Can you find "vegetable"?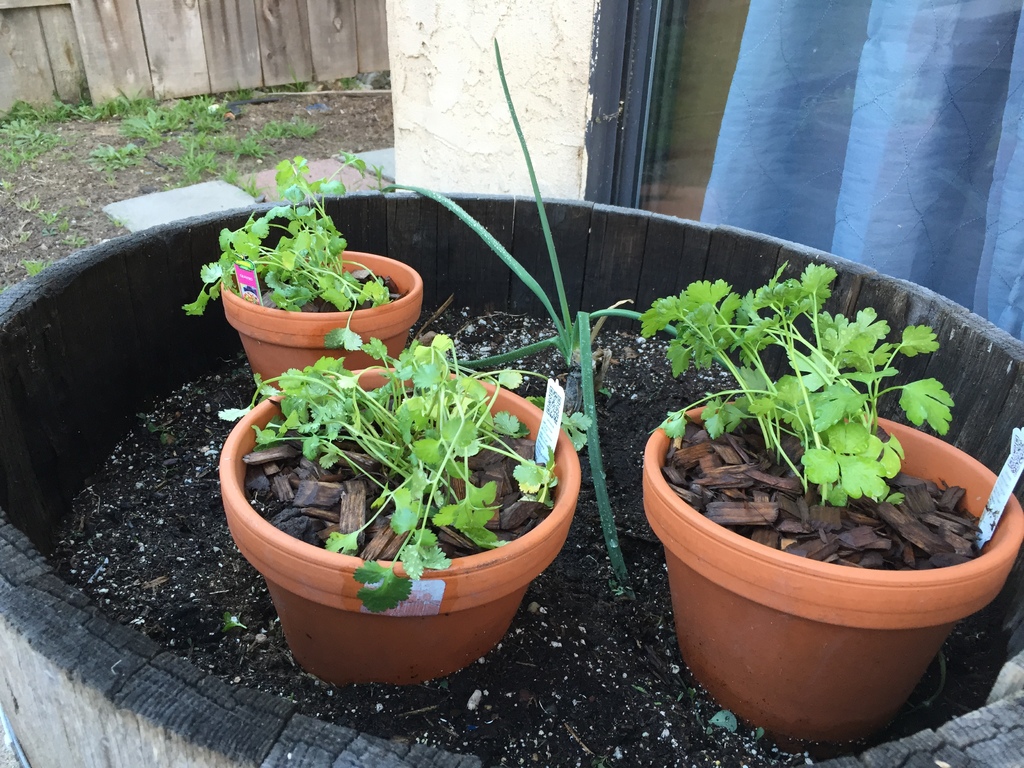
Yes, bounding box: box=[212, 325, 556, 610].
